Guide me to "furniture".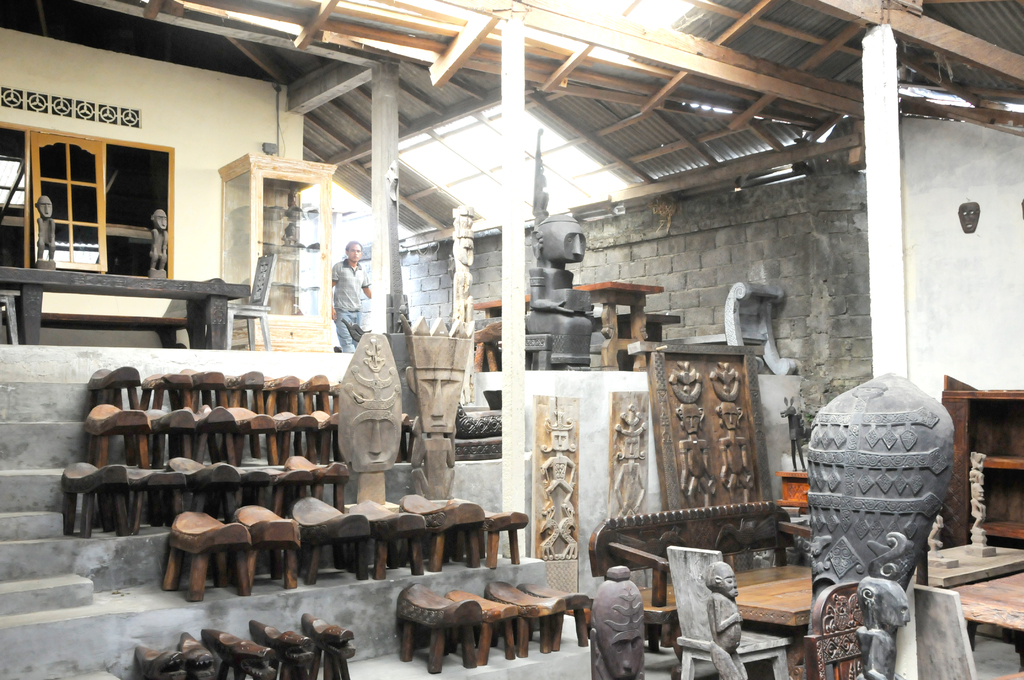
Guidance: crop(521, 581, 593, 645).
